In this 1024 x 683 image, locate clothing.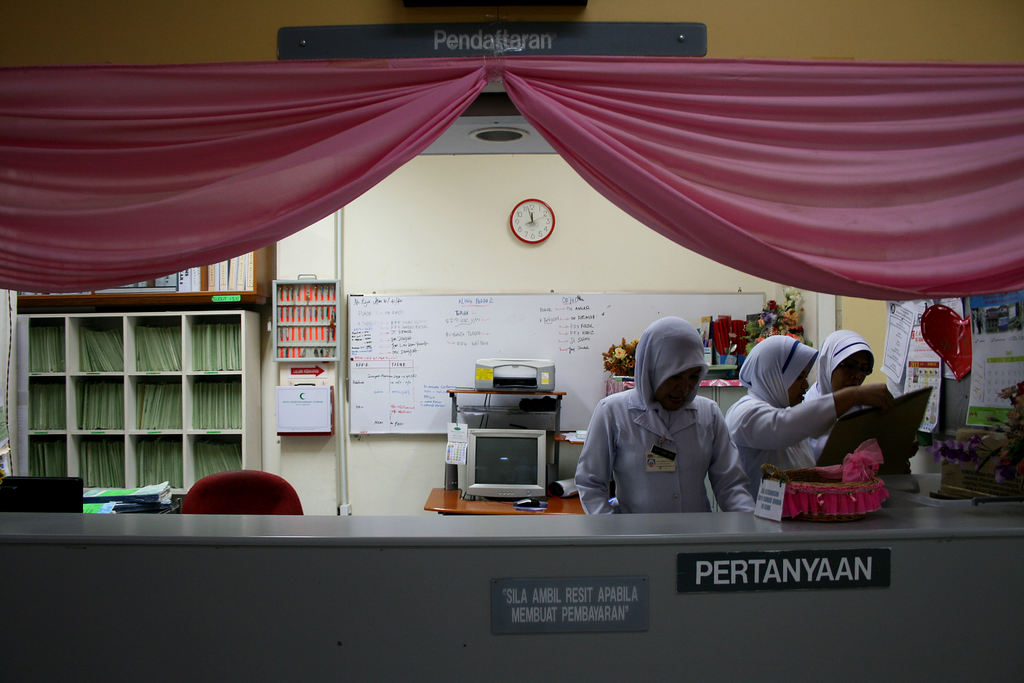
Bounding box: 719 333 845 491.
